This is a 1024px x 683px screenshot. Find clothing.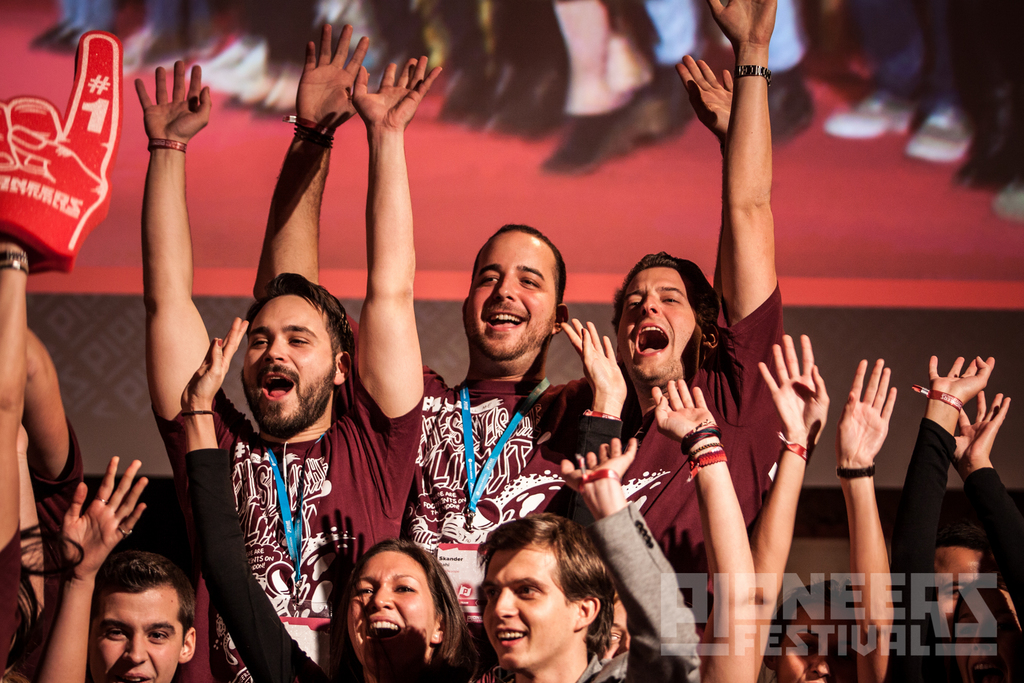
Bounding box: select_region(342, 309, 630, 682).
